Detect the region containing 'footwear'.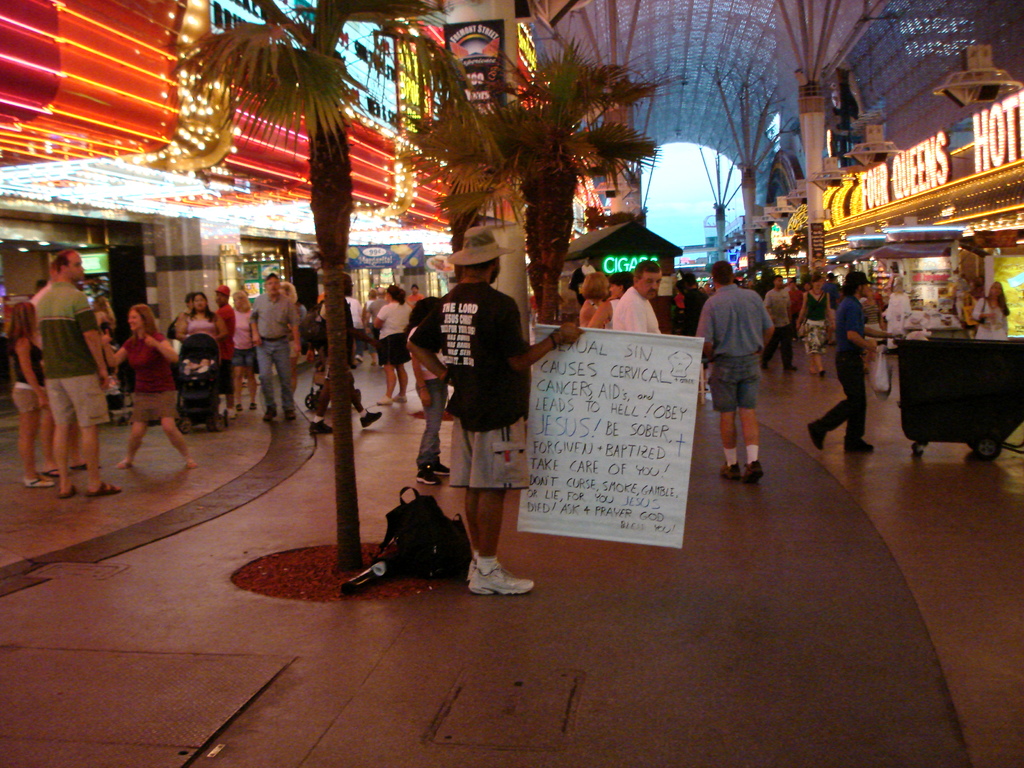
(left=717, top=459, right=741, bottom=479).
